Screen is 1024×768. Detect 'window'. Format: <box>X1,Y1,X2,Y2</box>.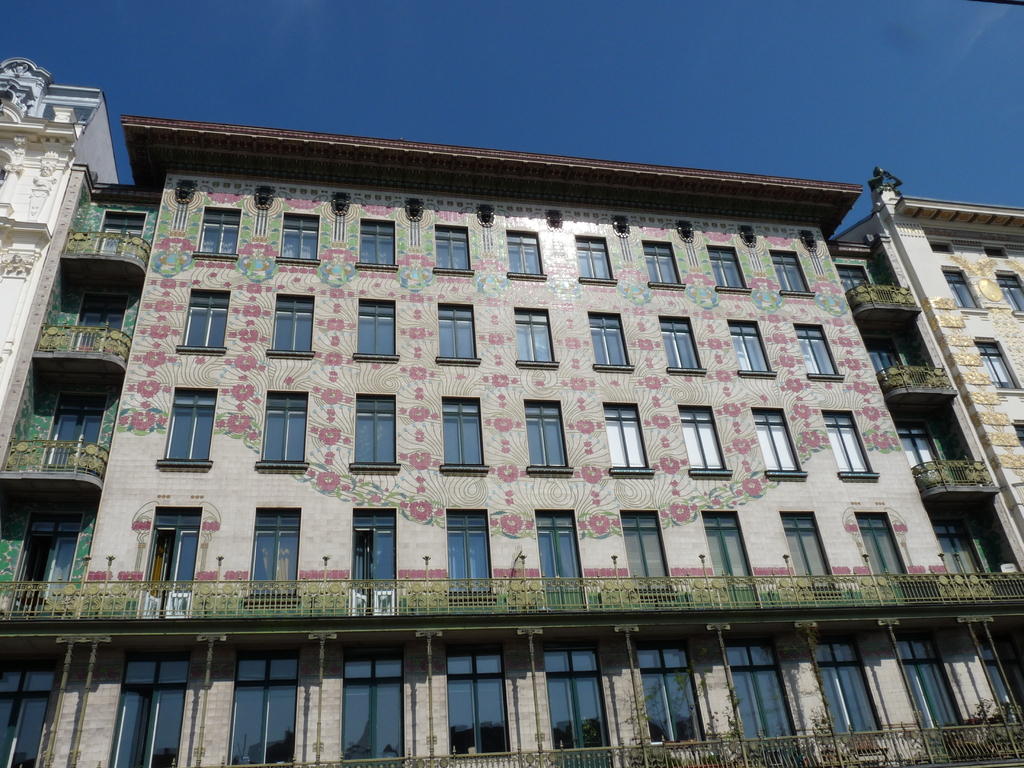
<box>440,395,488,470</box>.
